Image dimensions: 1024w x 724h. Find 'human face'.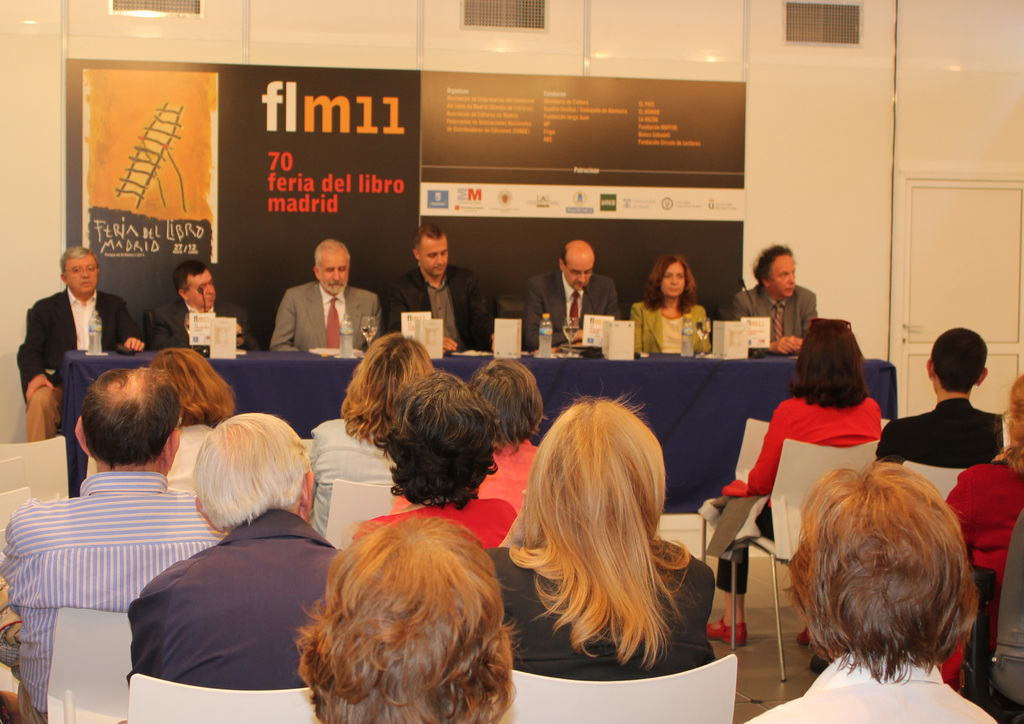
left=662, top=262, right=687, bottom=296.
